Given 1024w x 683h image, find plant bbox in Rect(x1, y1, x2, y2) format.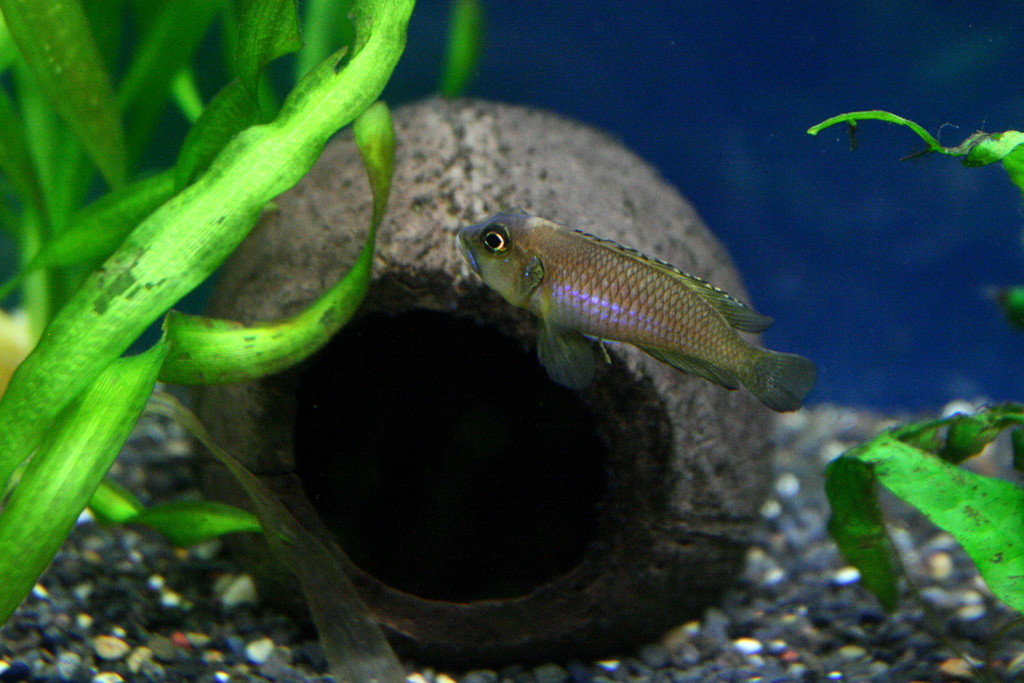
Rect(0, 0, 485, 627).
